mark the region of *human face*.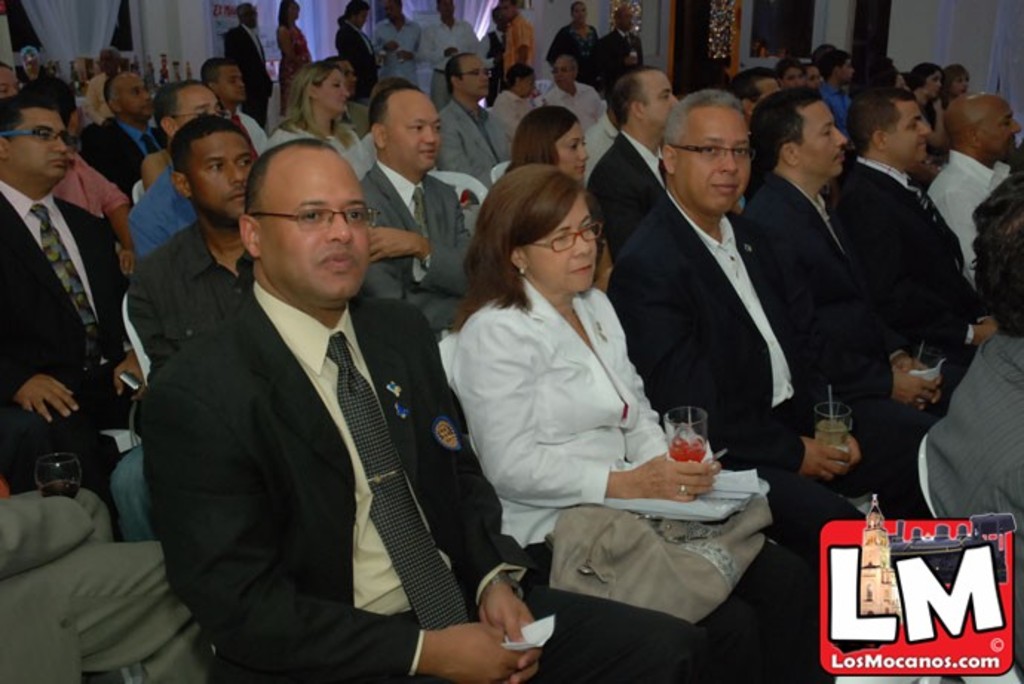
Region: Rect(6, 113, 68, 177).
